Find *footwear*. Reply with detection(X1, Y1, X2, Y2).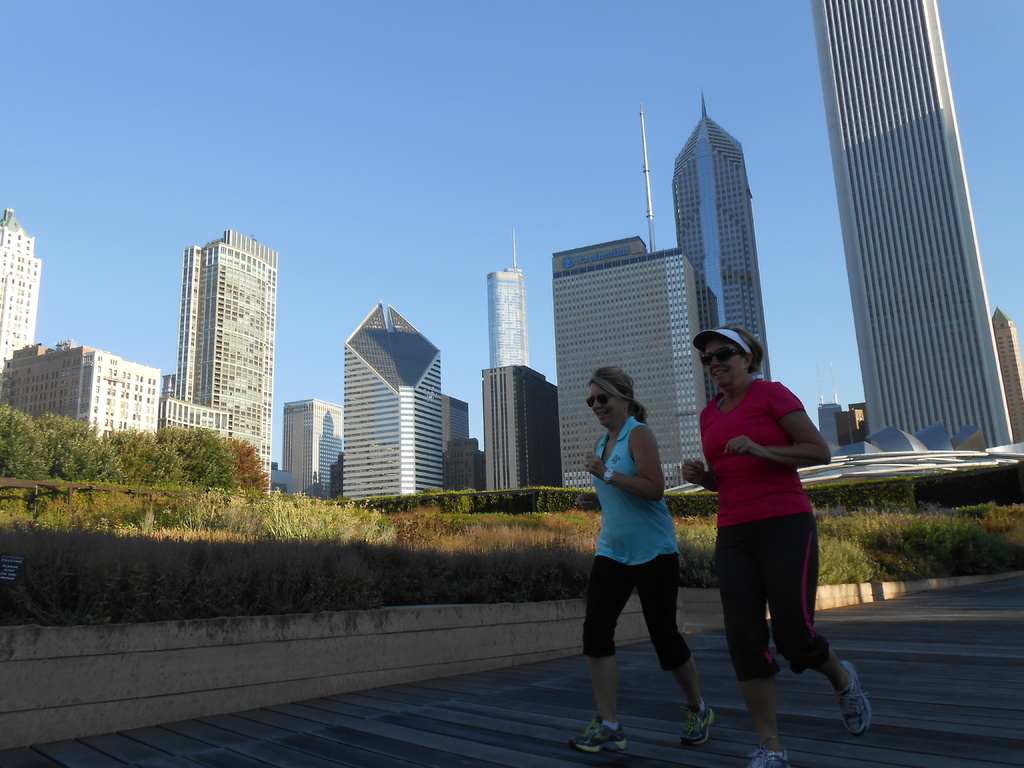
detection(822, 659, 872, 739).
